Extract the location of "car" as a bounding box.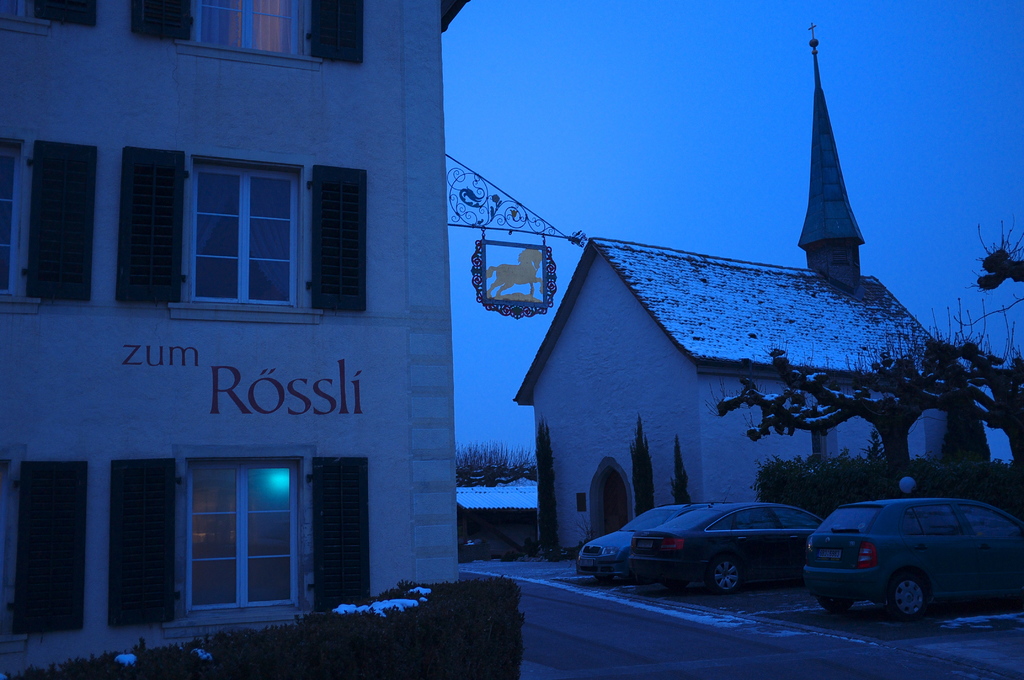
box=[576, 501, 731, 584].
